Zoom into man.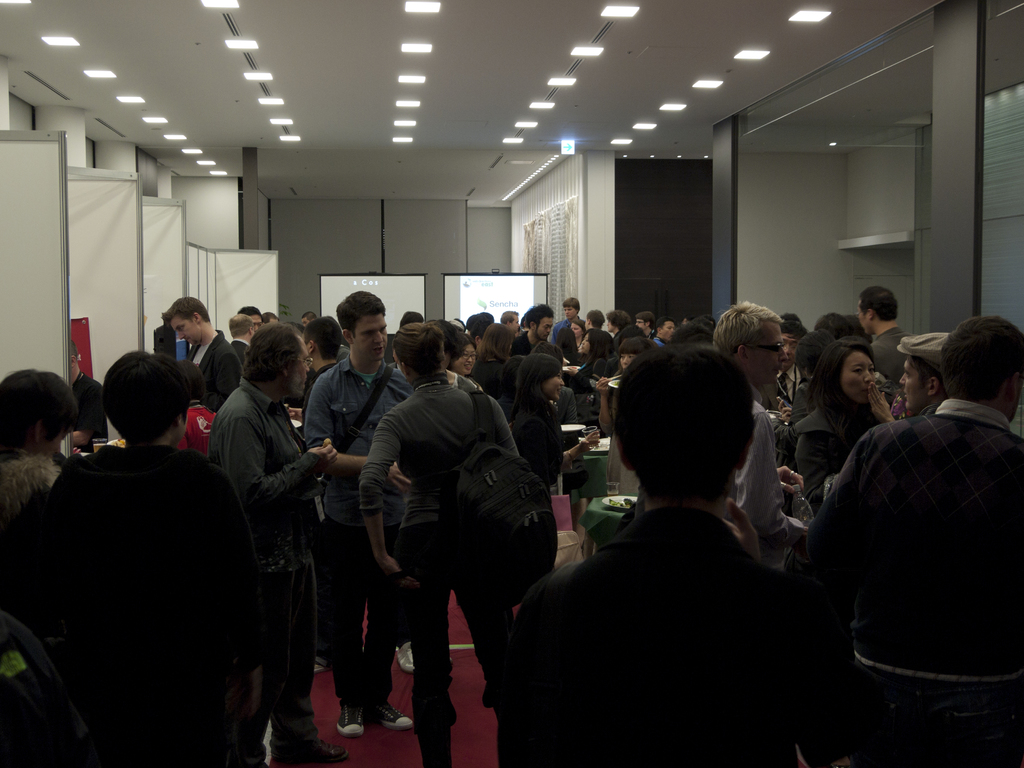
Zoom target: 504,329,835,767.
